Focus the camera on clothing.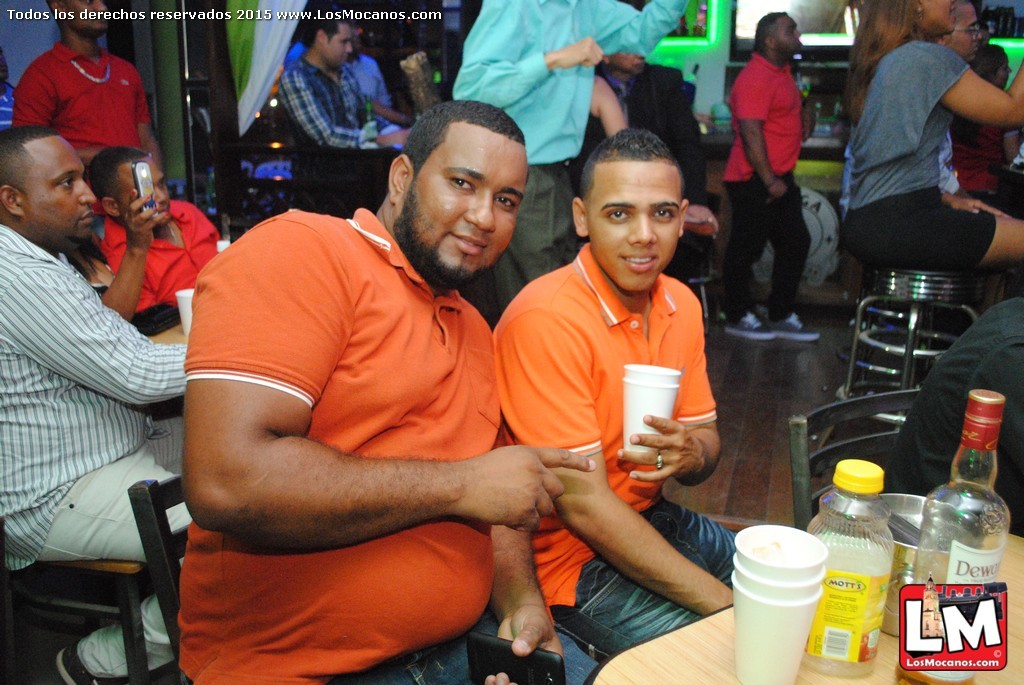
Focus region: 346, 46, 399, 127.
